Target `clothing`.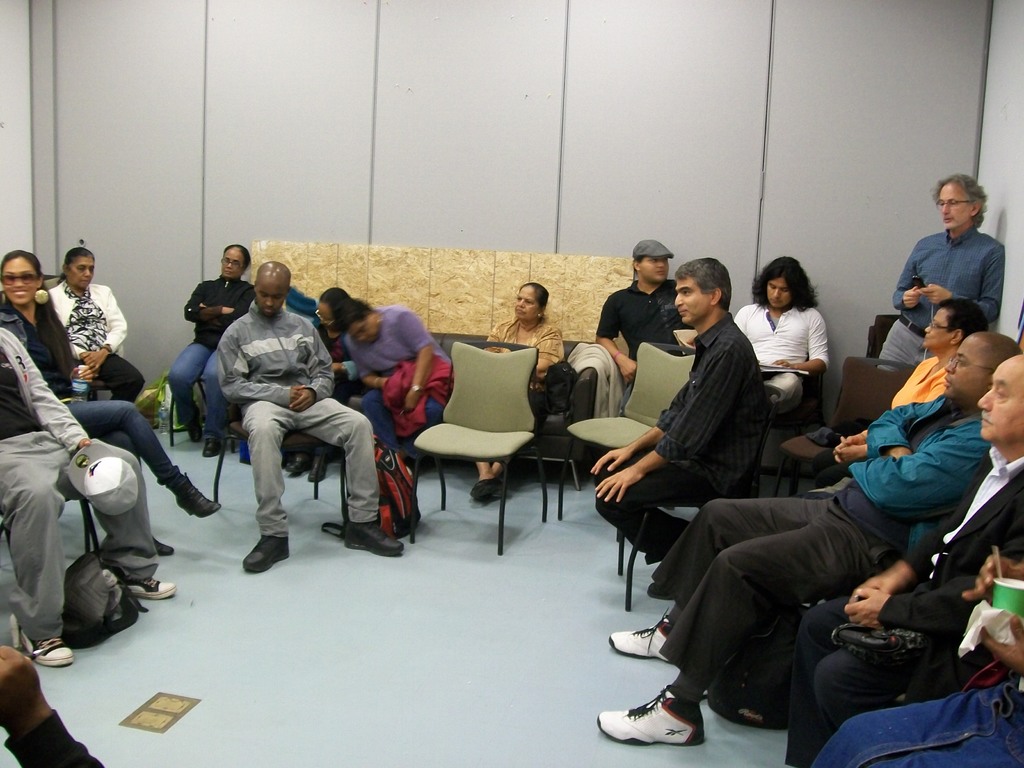
Target region: region(215, 298, 395, 539).
